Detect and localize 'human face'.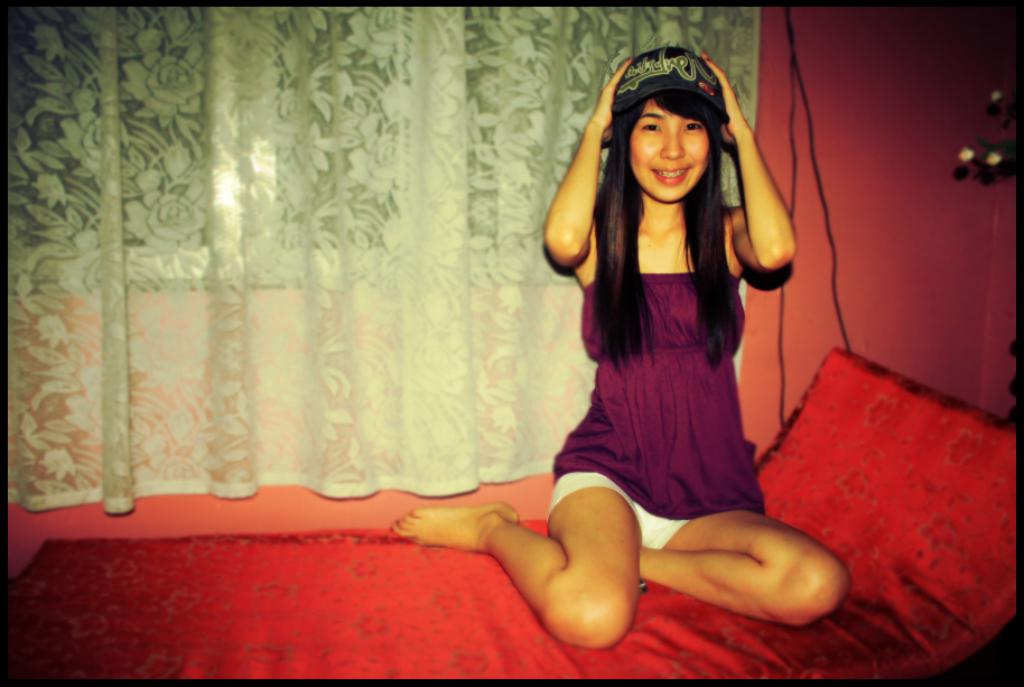
Localized at rect(629, 99, 708, 202).
